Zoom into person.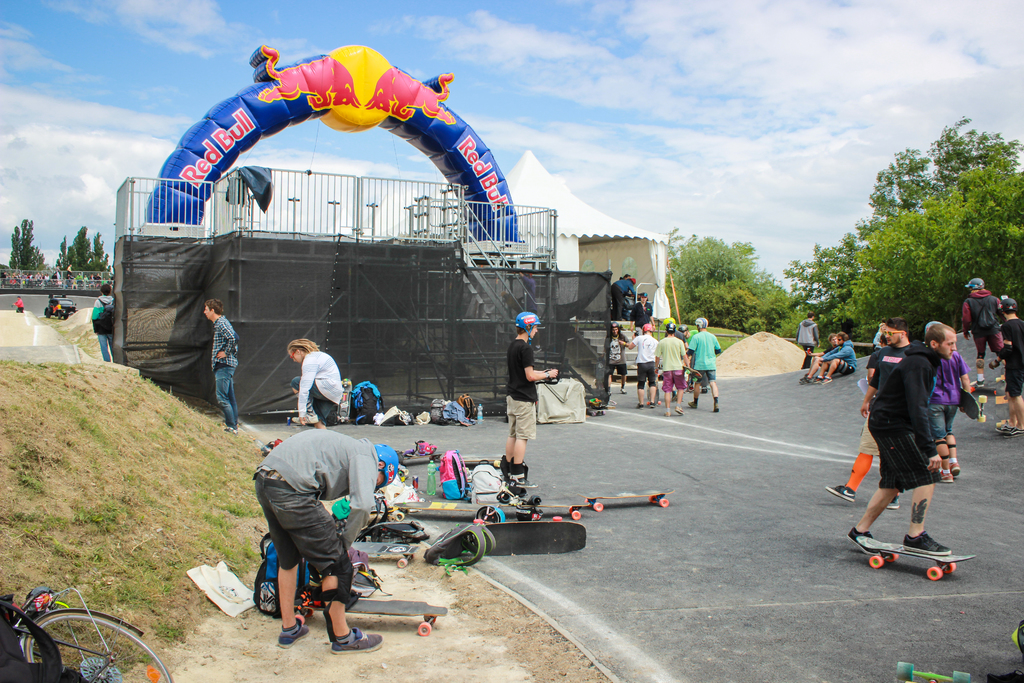
Zoom target: BBox(201, 294, 232, 424).
